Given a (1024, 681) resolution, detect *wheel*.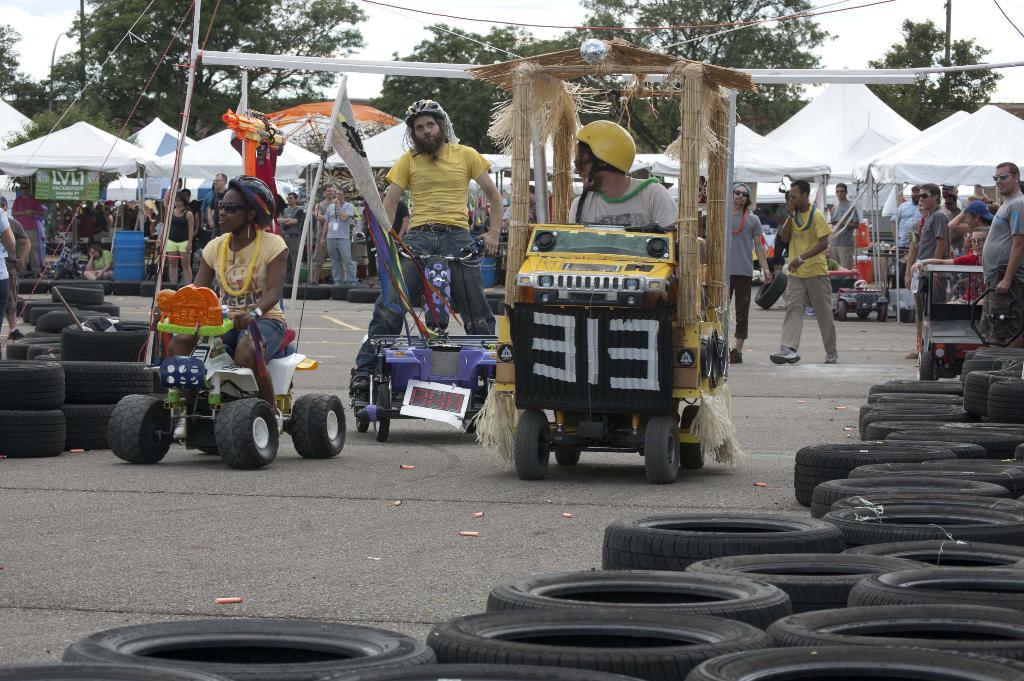
(985,372,1023,427).
